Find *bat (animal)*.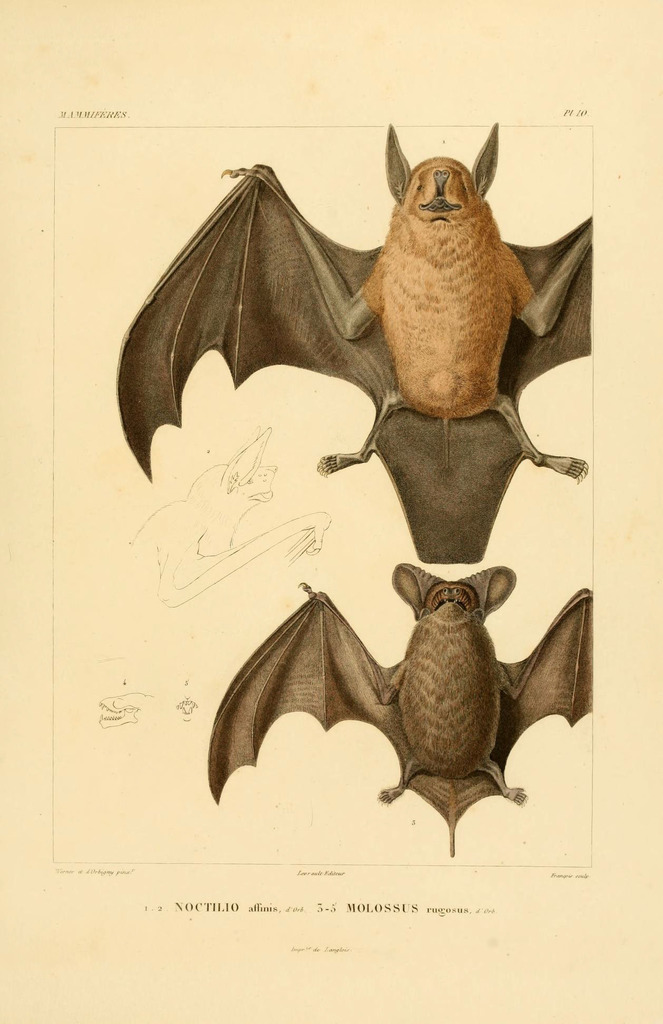
111 110 604 568.
